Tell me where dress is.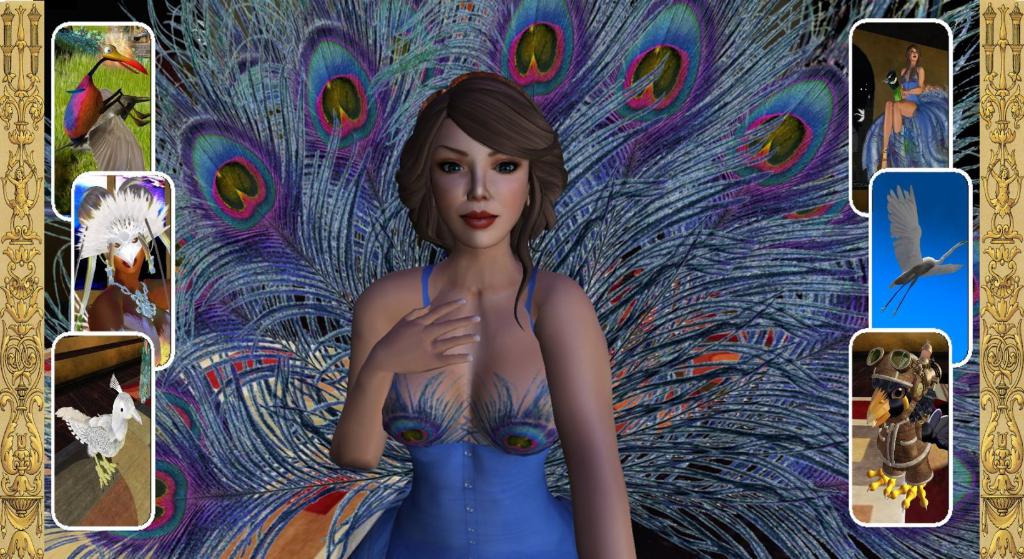
dress is at l=385, t=260, r=582, b=558.
